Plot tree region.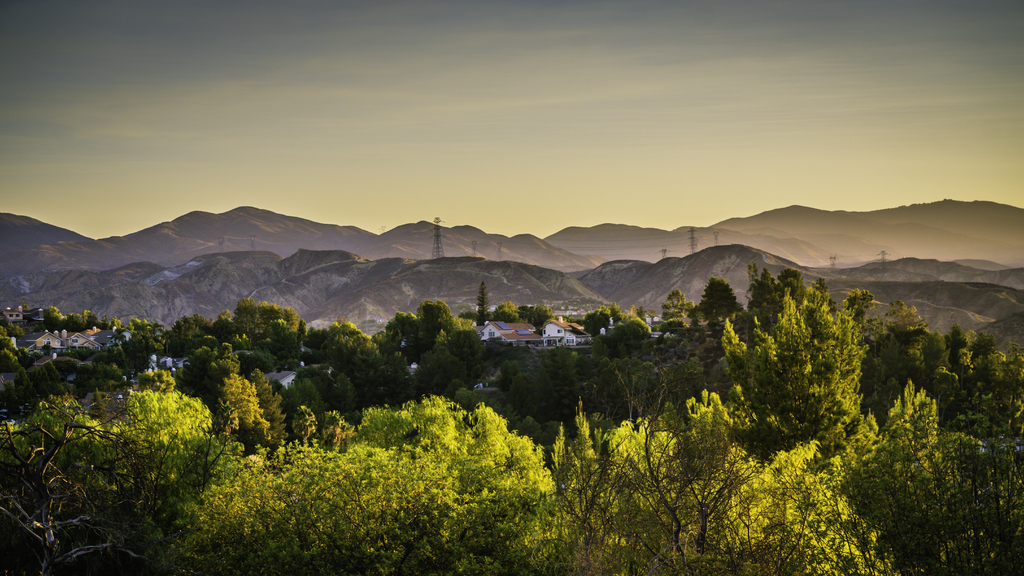
Plotted at box=[193, 358, 265, 443].
